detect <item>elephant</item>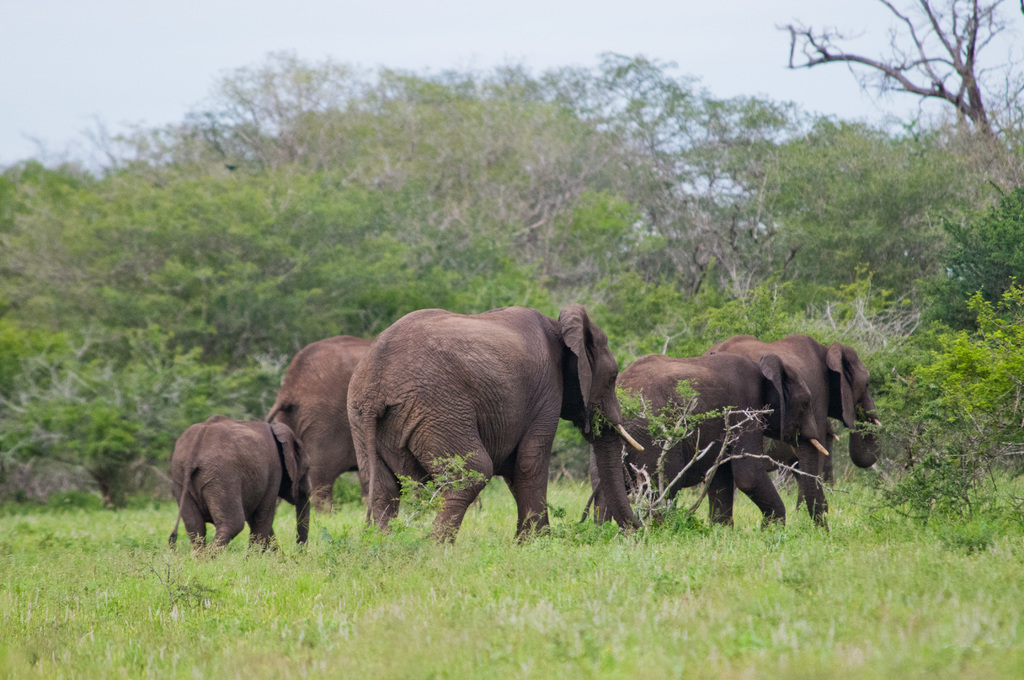
crop(323, 305, 616, 554)
